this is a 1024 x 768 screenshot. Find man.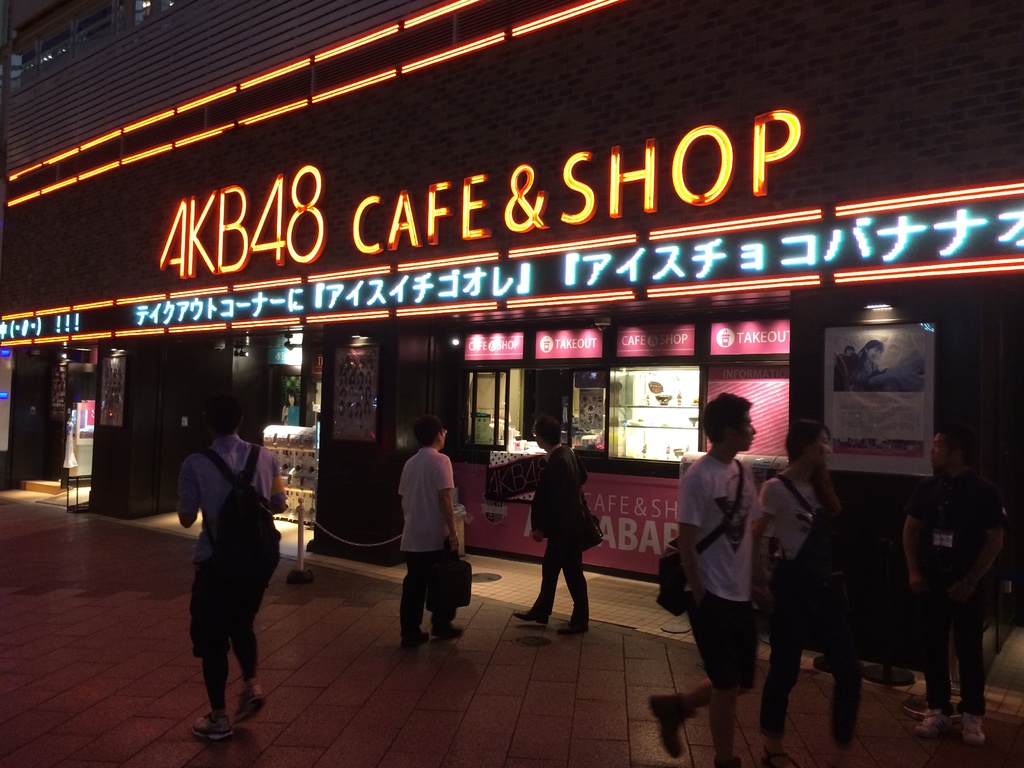
Bounding box: (x1=636, y1=390, x2=768, y2=767).
